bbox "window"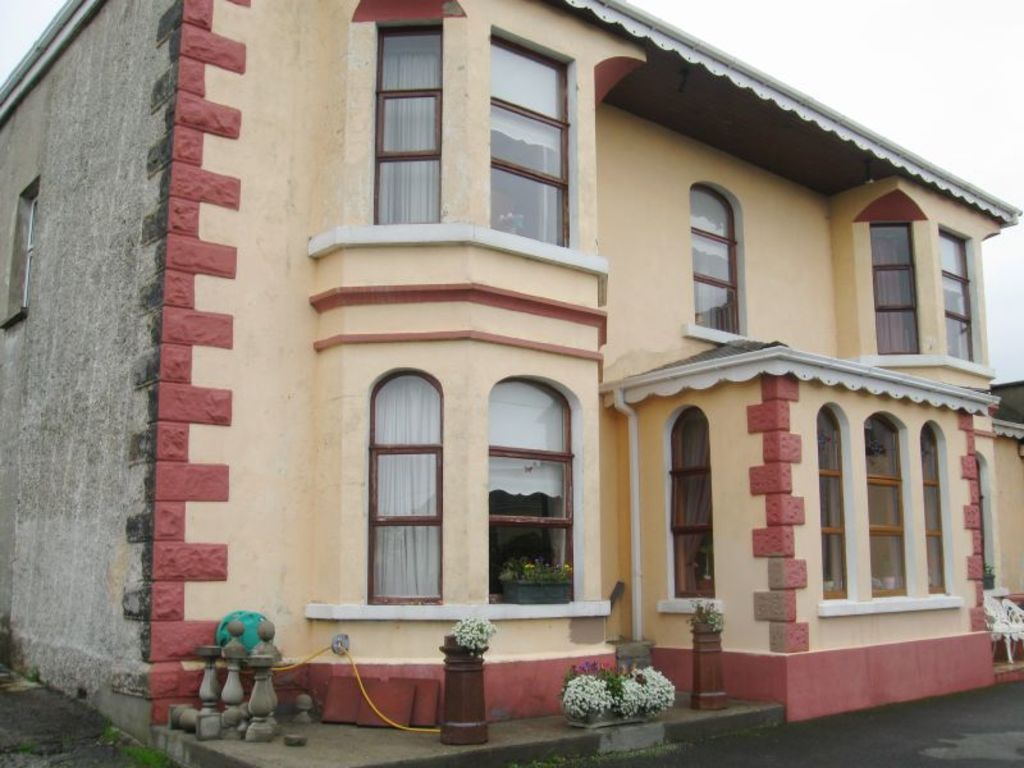
(937,225,978,356)
